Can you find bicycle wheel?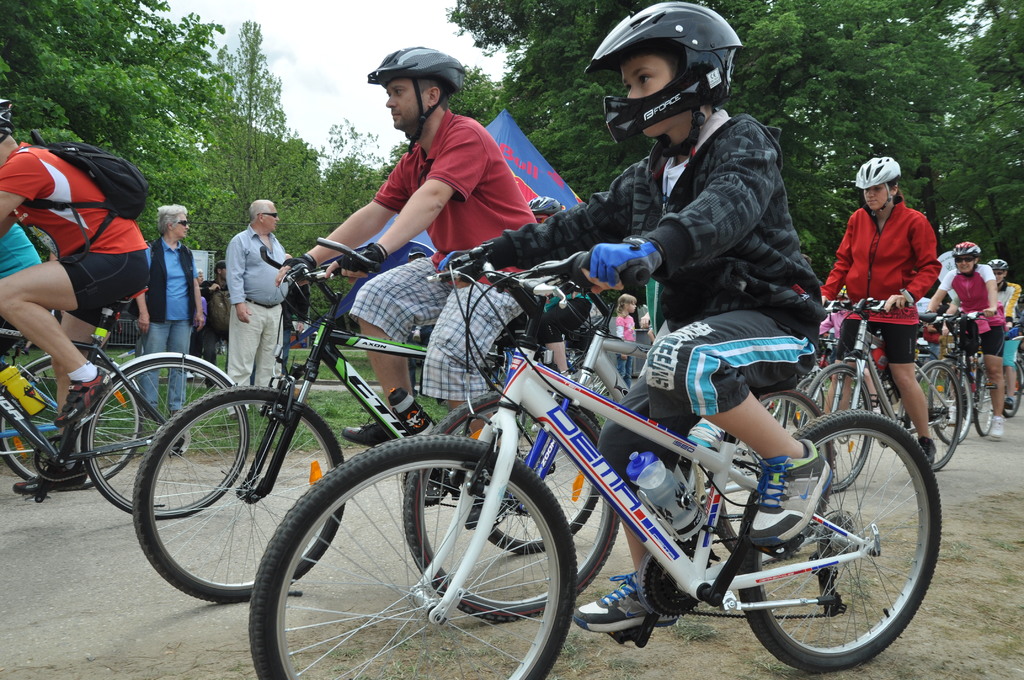
Yes, bounding box: bbox=[476, 397, 604, 555].
